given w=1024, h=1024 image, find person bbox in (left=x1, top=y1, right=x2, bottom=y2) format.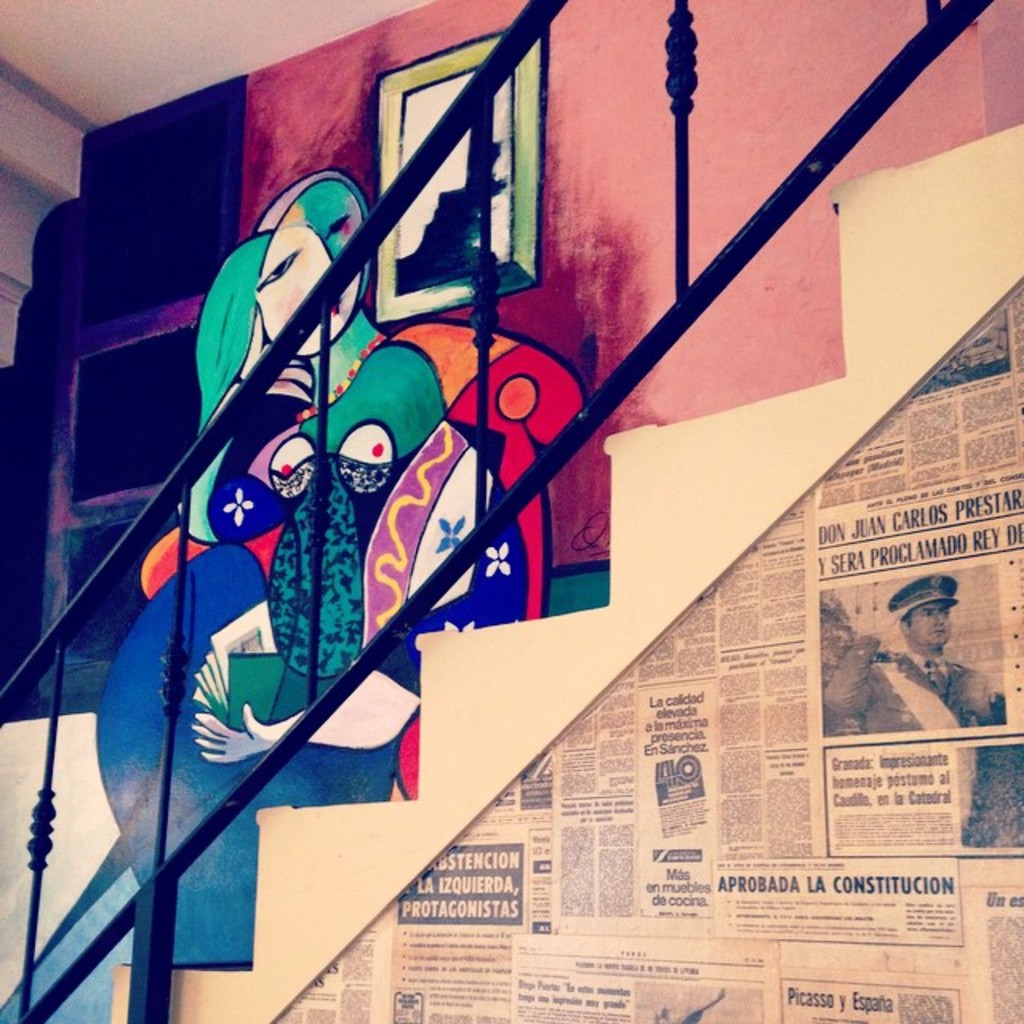
(left=91, top=155, right=523, bottom=973).
